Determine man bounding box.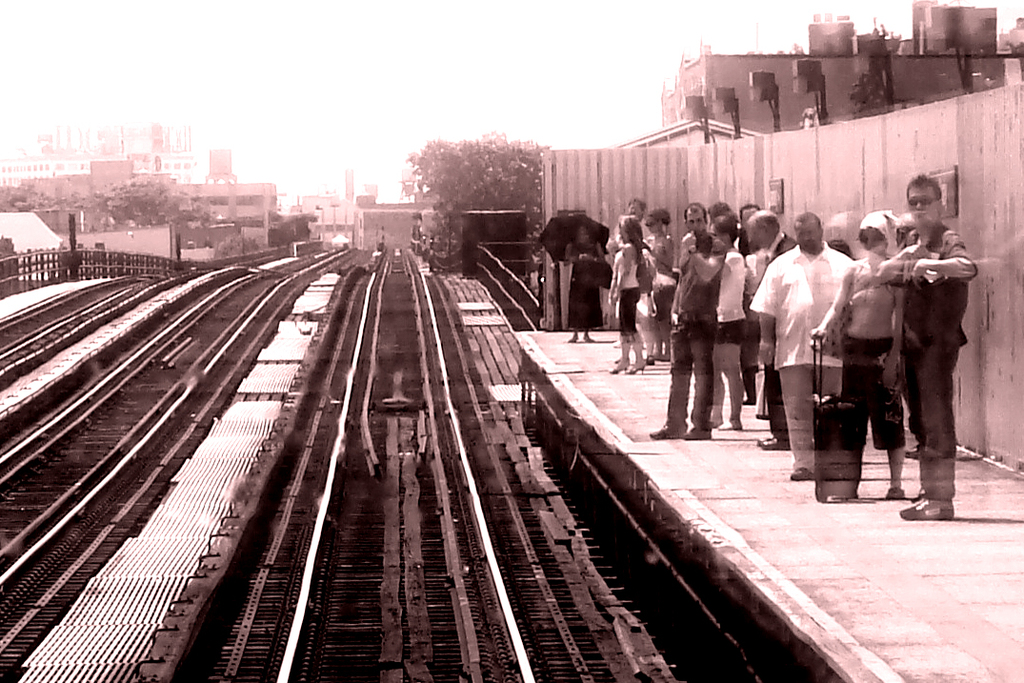
Determined: <bbox>596, 199, 643, 265</bbox>.
